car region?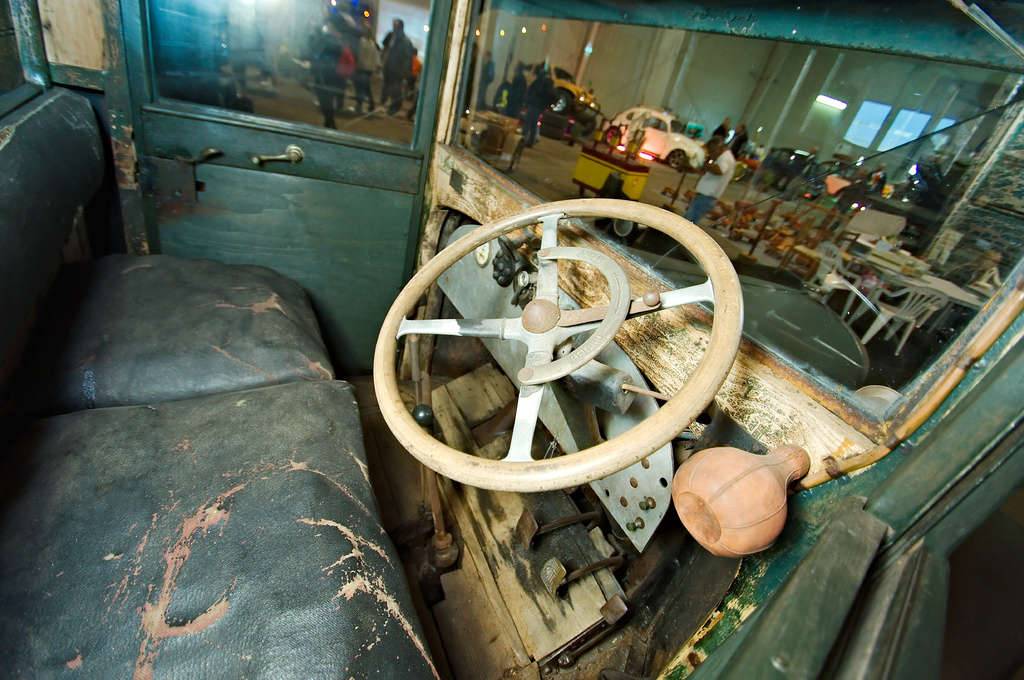
<region>766, 148, 855, 189</region>
